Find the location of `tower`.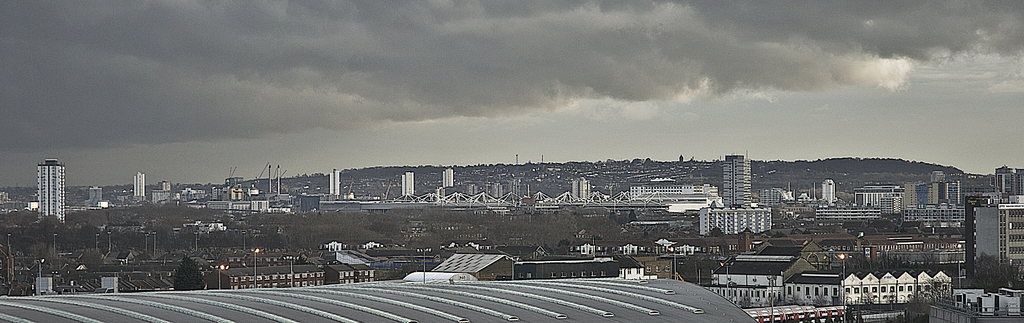
Location: BBox(90, 184, 105, 205).
